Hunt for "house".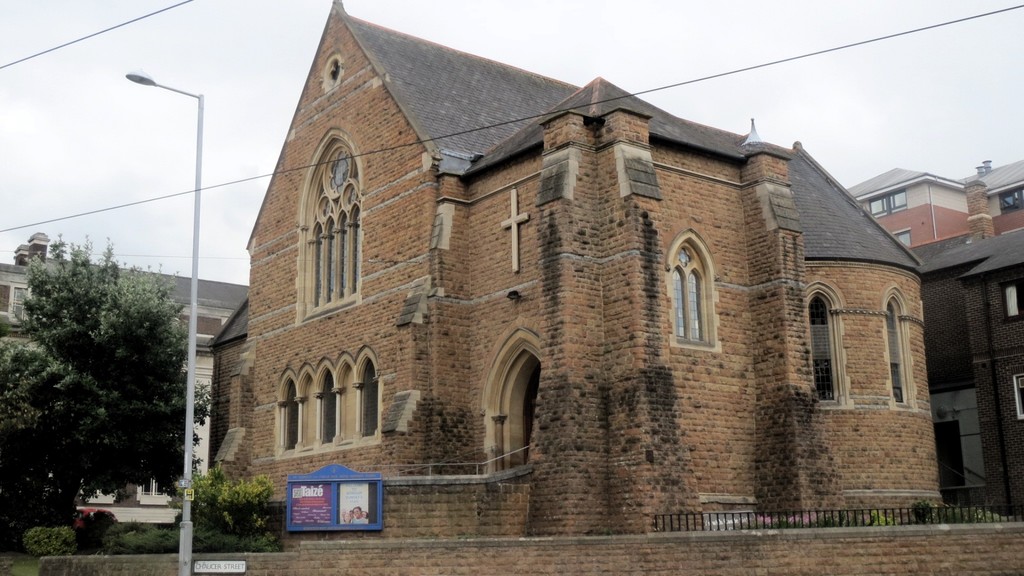
Hunted down at select_region(913, 224, 1023, 524).
